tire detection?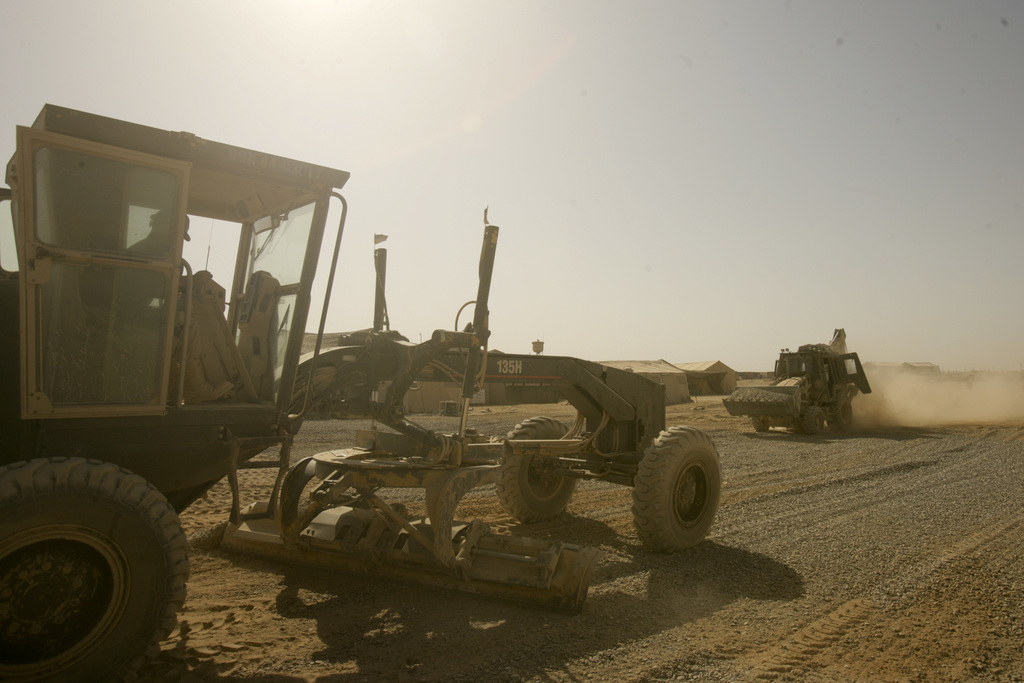
[497, 417, 581, 522]
